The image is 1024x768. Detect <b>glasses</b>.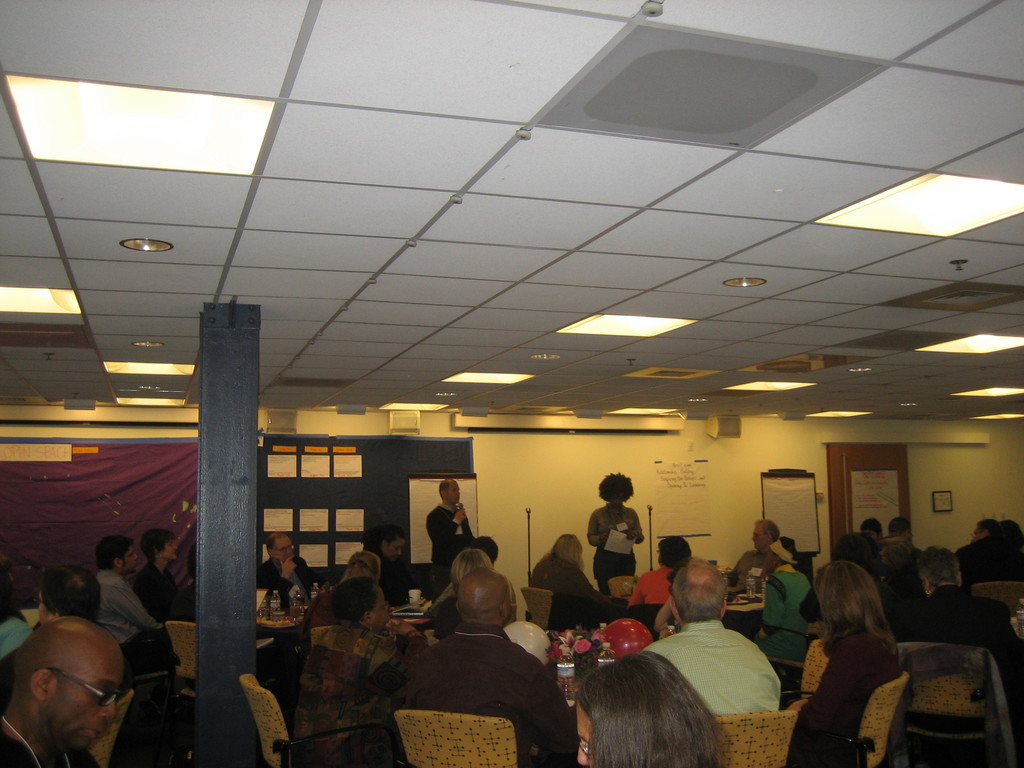
Detection: rect(54, 666, 131, 708).
